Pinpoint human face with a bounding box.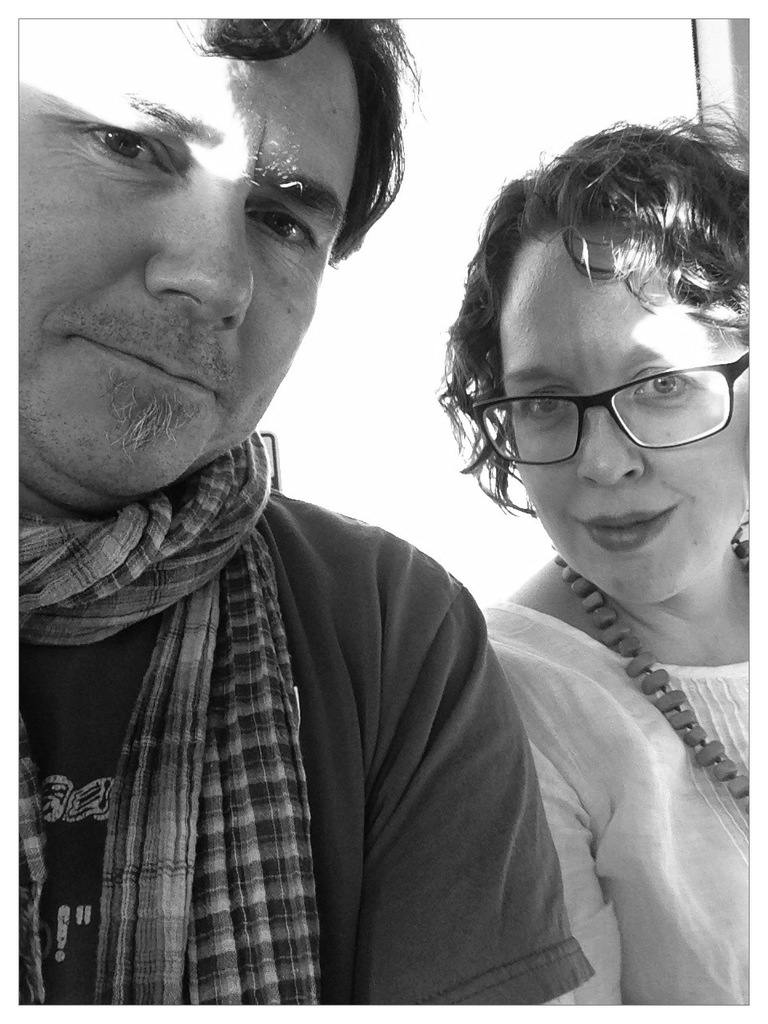
rect(13, 18, 366, 503).
